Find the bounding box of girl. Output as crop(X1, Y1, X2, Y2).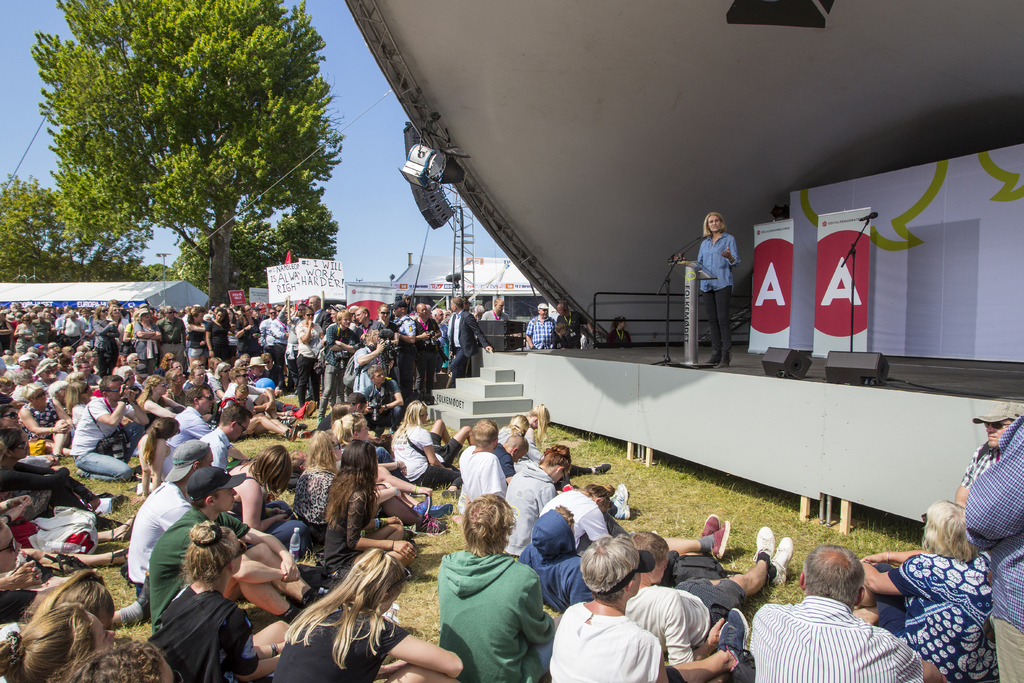
crop(21, 383, 67, 450).
